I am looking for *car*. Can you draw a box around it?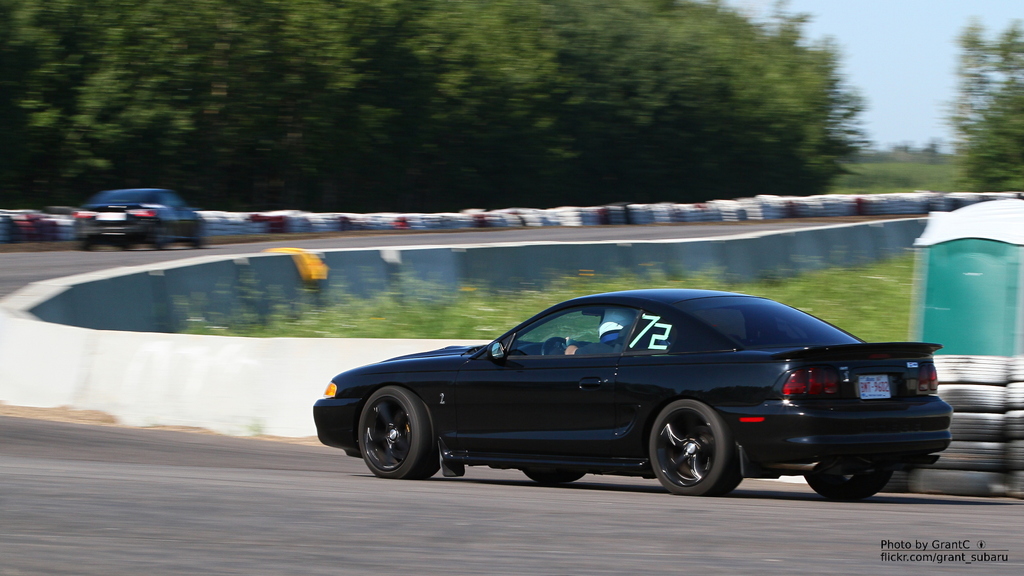
Sure, the bounding box is pyautogui.locateOnScreen(69, 182, 205, 255).
